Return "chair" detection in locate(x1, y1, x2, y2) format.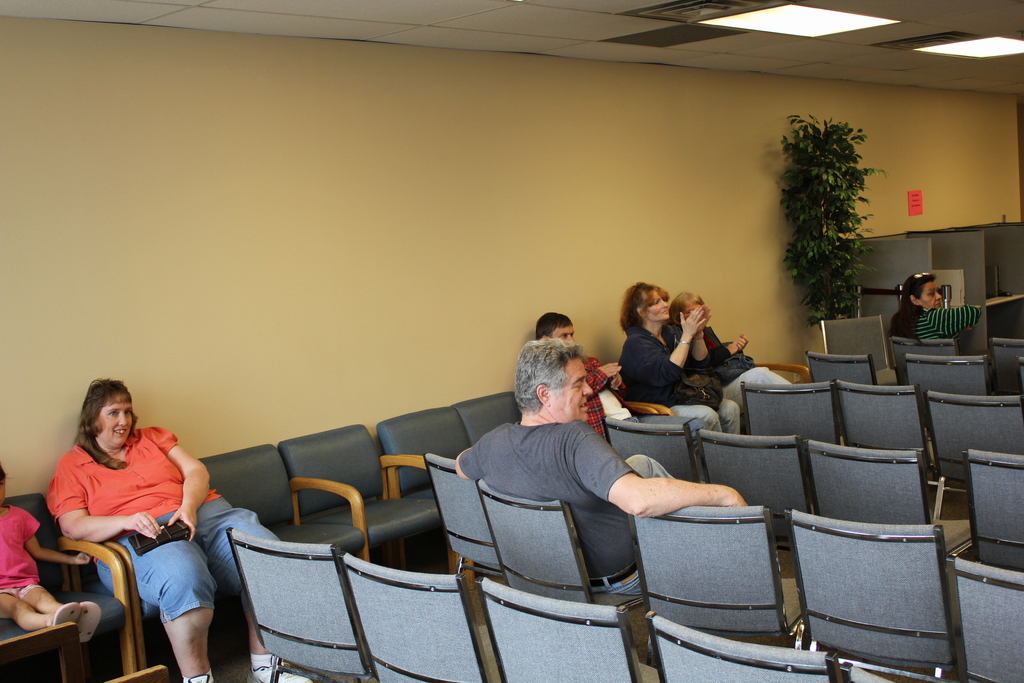
locate(286, 422, 436, 546).
